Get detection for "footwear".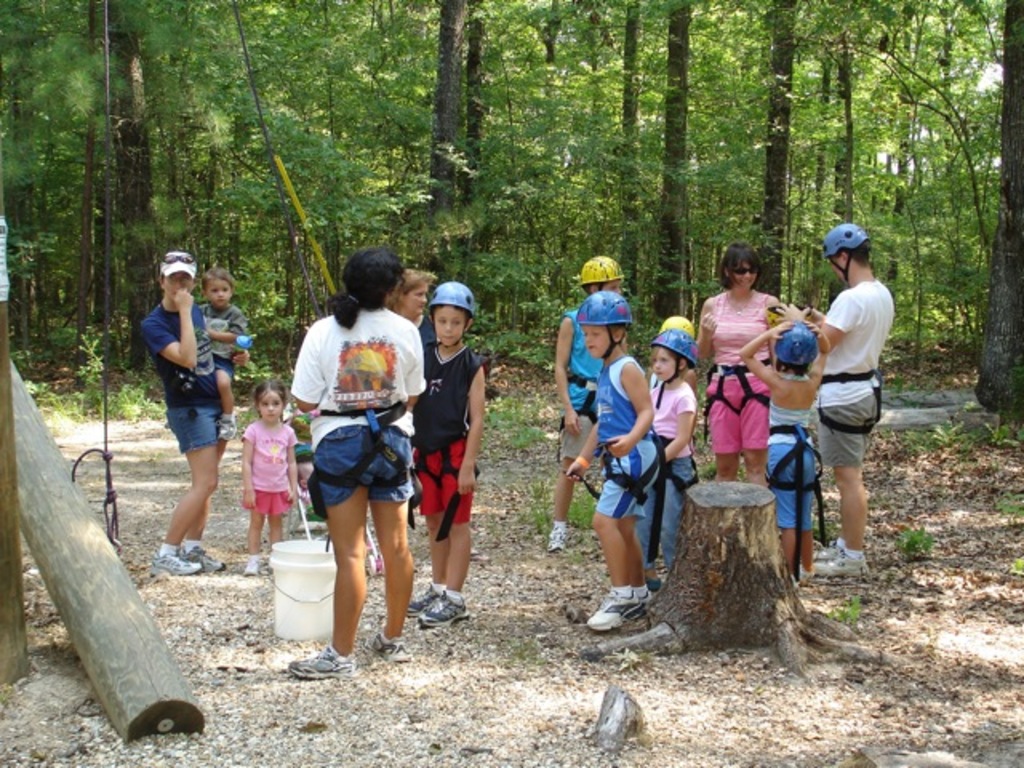
Detection: [642,589,656,602].
